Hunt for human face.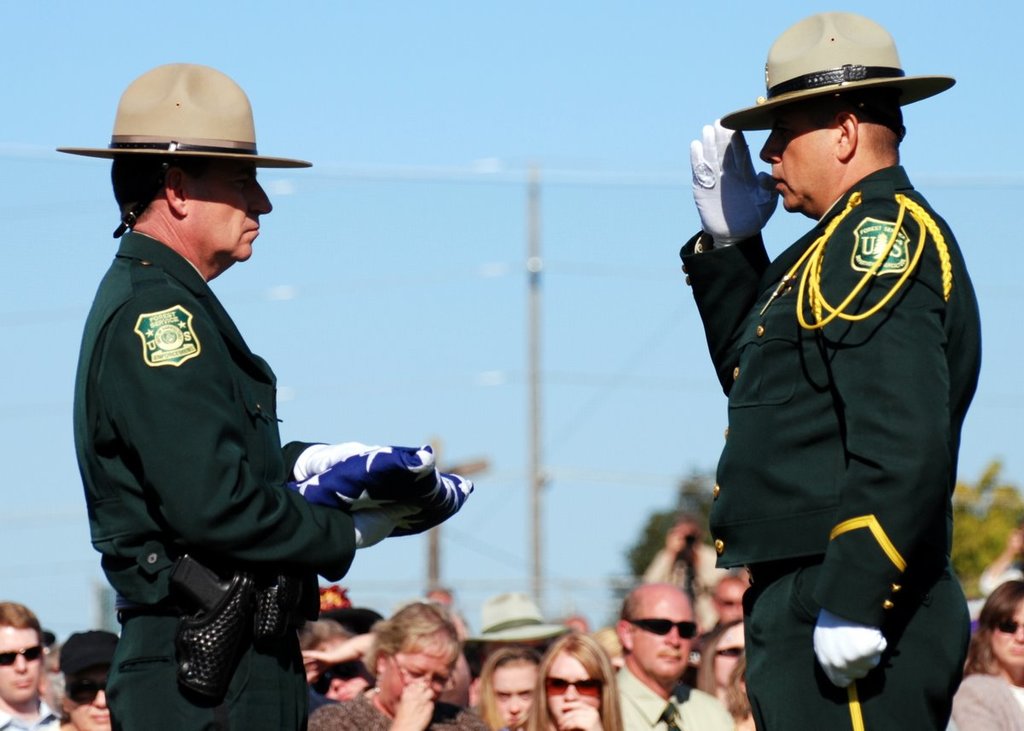
Hunted down at select_region(761, 114, 829, 212).
